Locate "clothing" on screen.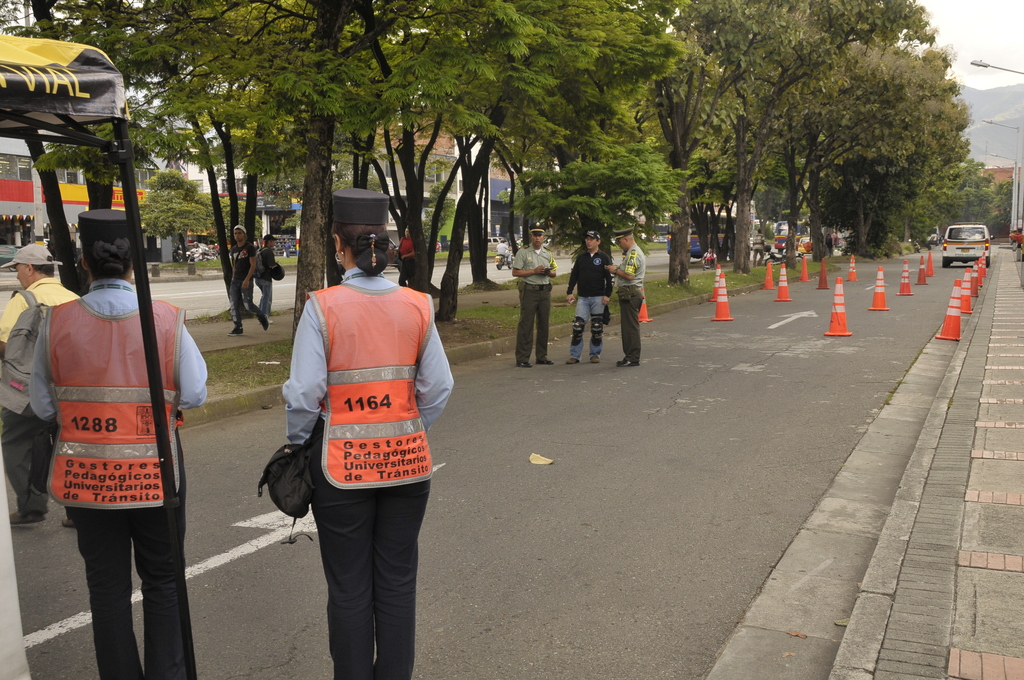
On screen at Rect(612, 245, 643, 363).
